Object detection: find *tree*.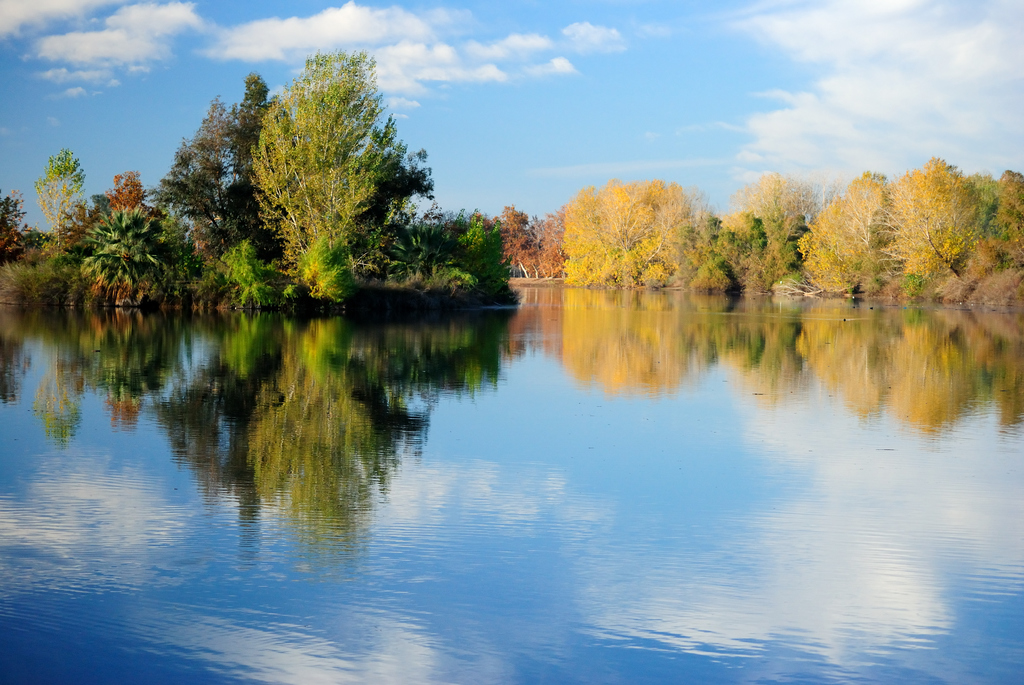
(x1=0, y1=187, x2=31, y2=261).
